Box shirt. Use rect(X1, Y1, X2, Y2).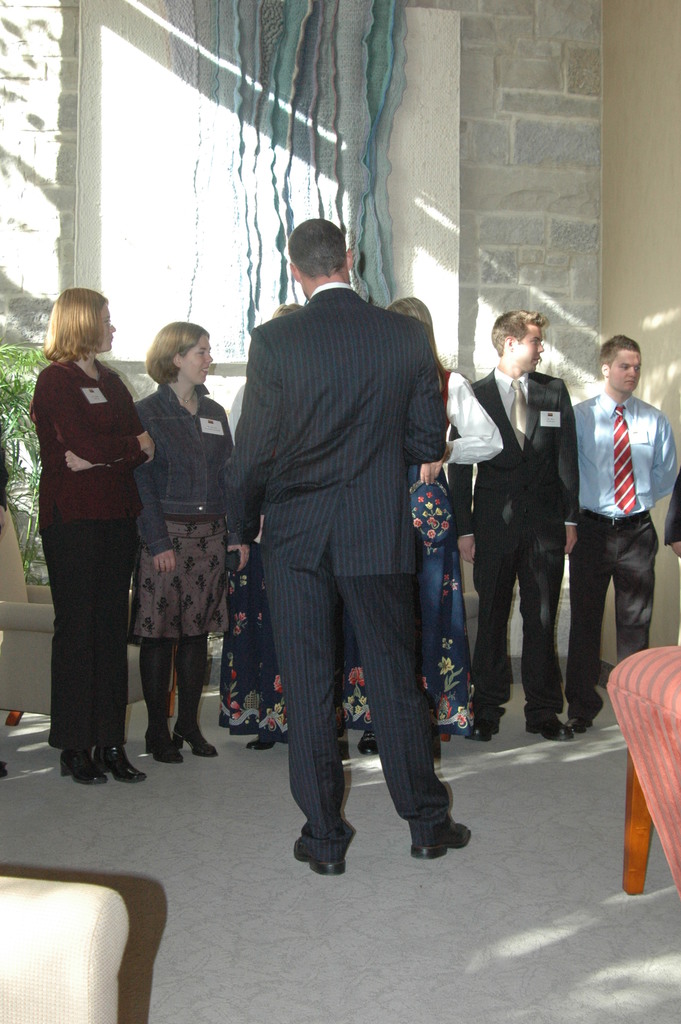
rect(579, 389, 678, 515).
